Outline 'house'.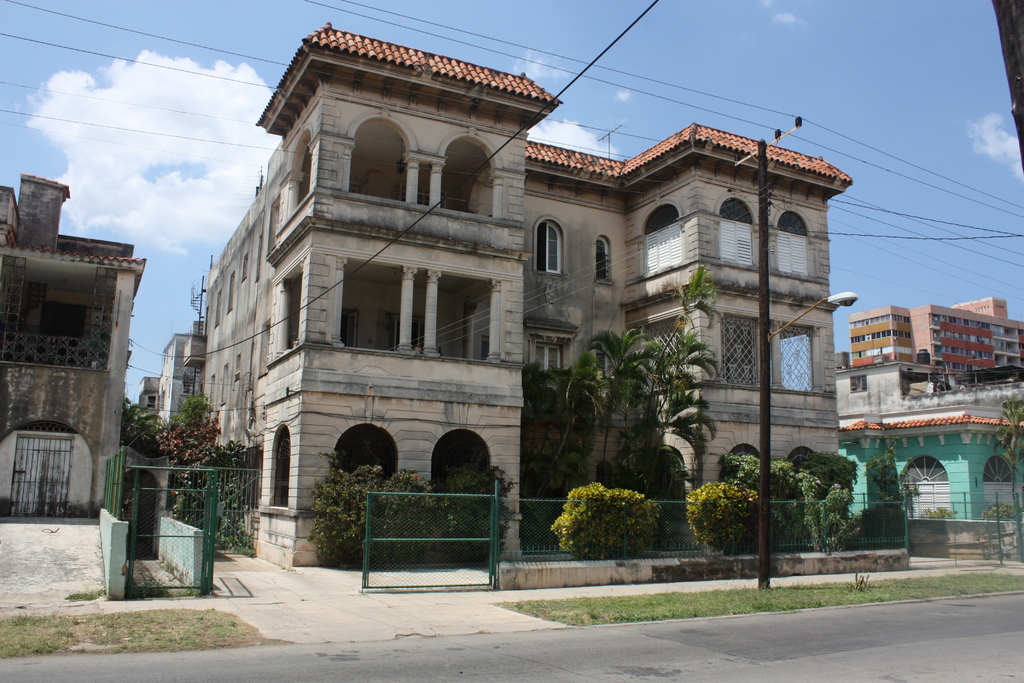
Outline: 188:29:874:562.
